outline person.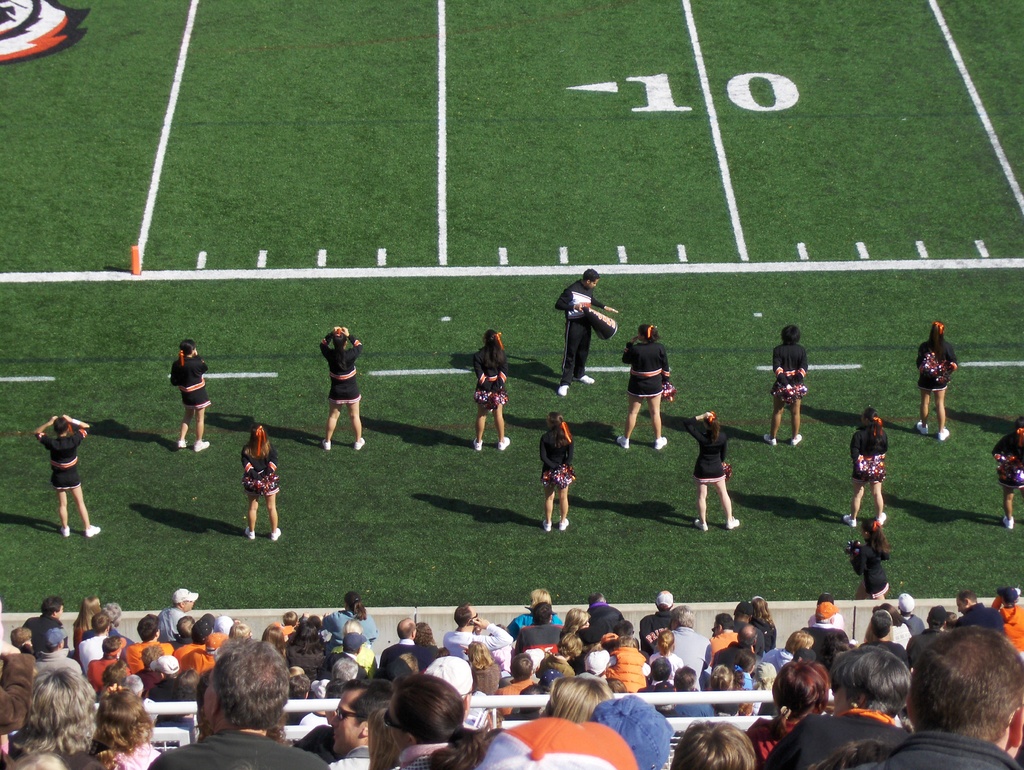
Outline: (left=536, top=412, right=579, bottom=536).
